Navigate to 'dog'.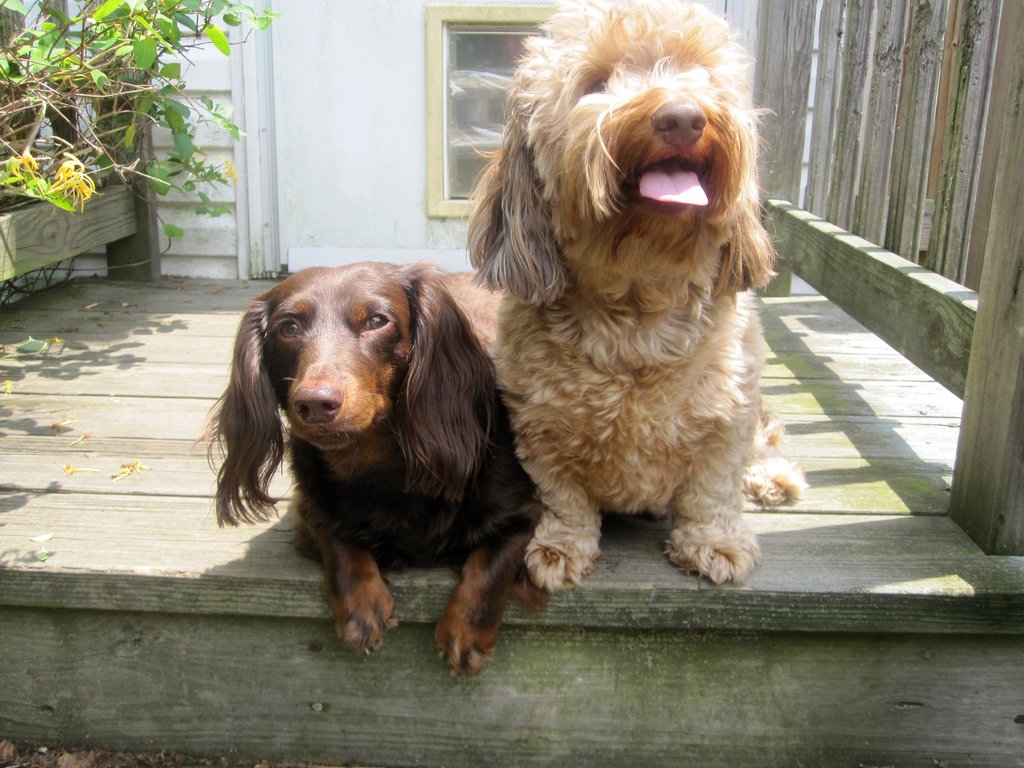
Navigation target: bbox(189, 262, 555, 684).
